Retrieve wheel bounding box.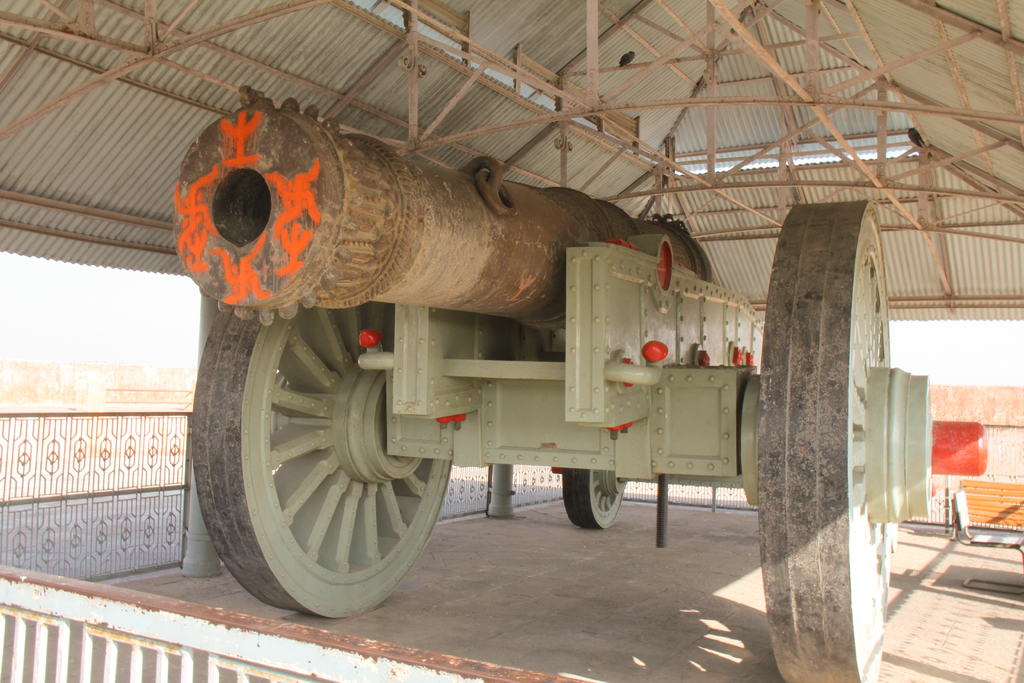
Bounding box: rect(764, 202, 986, 682).
